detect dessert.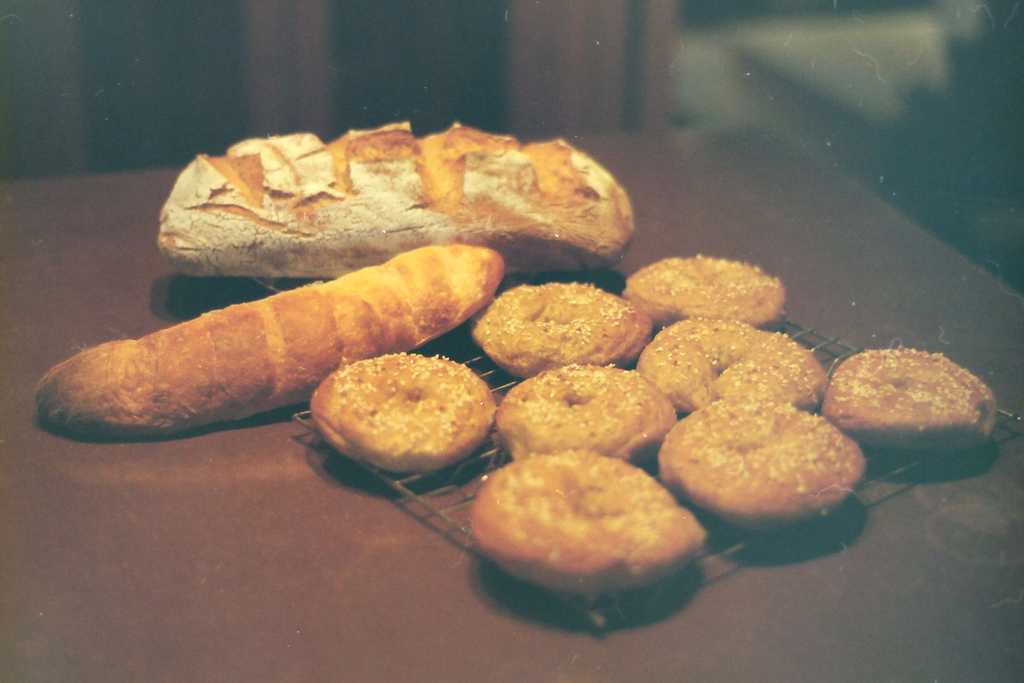
Detected at pyautogui.locateOnScreen(24, 249, 505, 438).
